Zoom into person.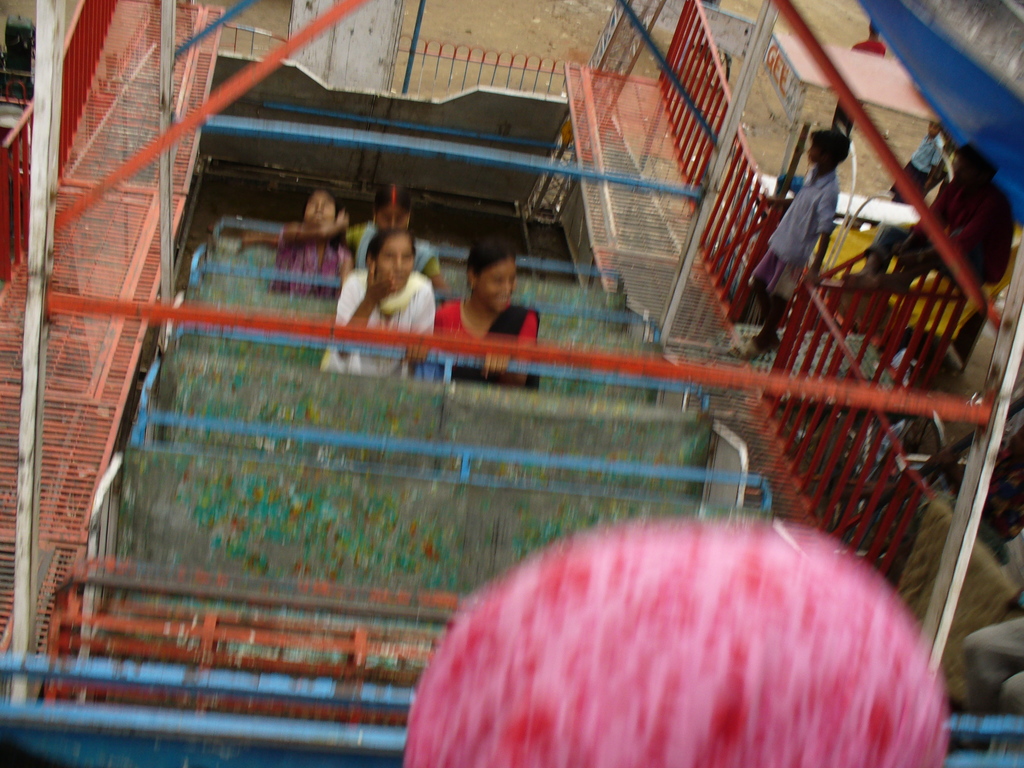
Zoom target: (left=743, top=127, right=855, bottom=365).
